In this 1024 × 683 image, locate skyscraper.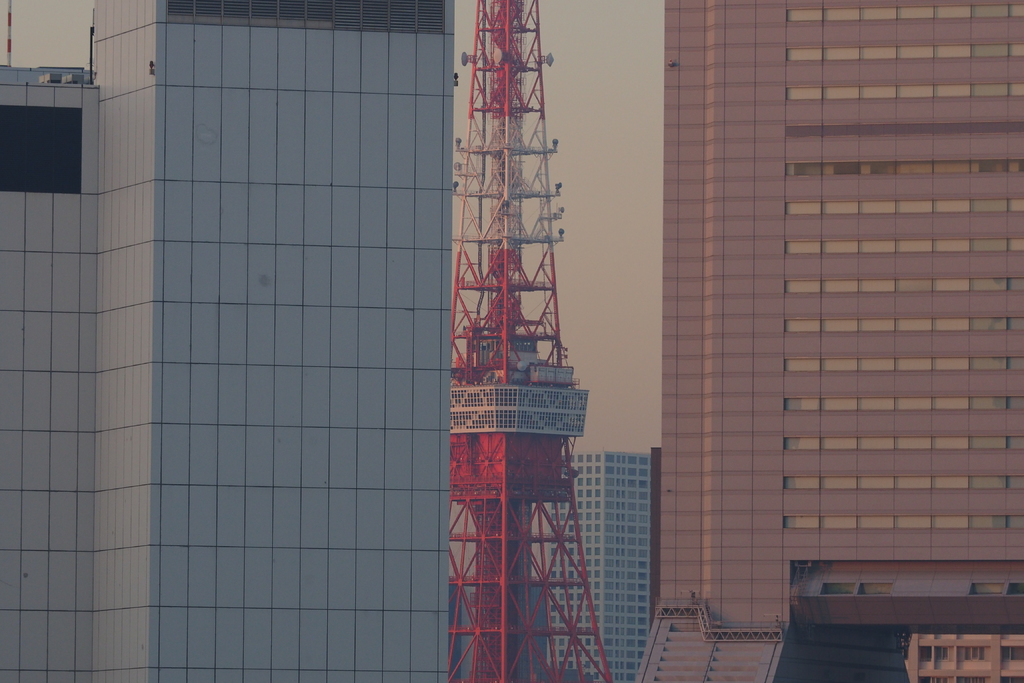
Bounding box: {"x1": 637, "y1": 0, "x2": 1023, "y2": 682}.
